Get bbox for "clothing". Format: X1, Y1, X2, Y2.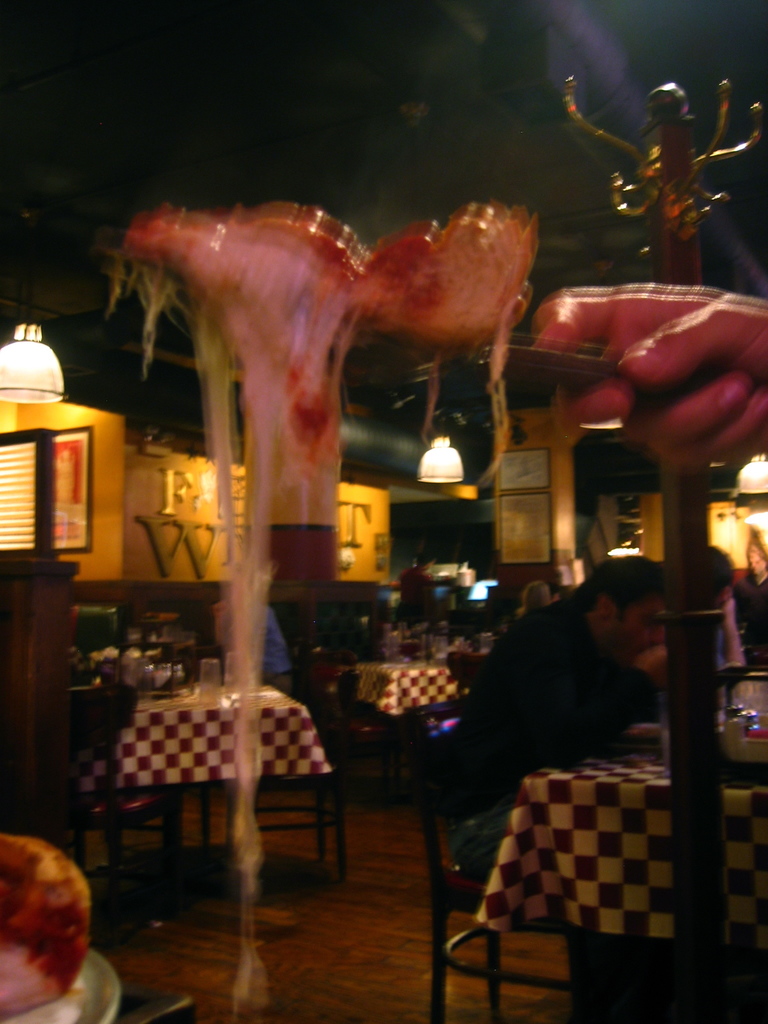
425, 556, 705, 929.
